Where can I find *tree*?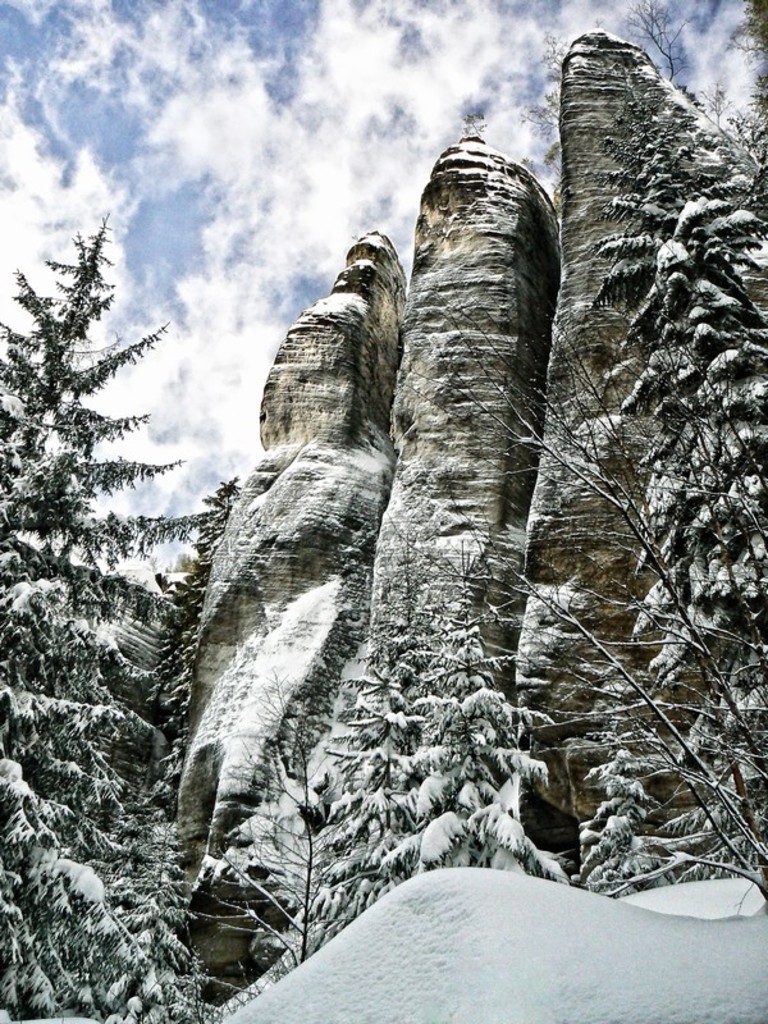
You can find it at locate(319, 605, 404, 934).
